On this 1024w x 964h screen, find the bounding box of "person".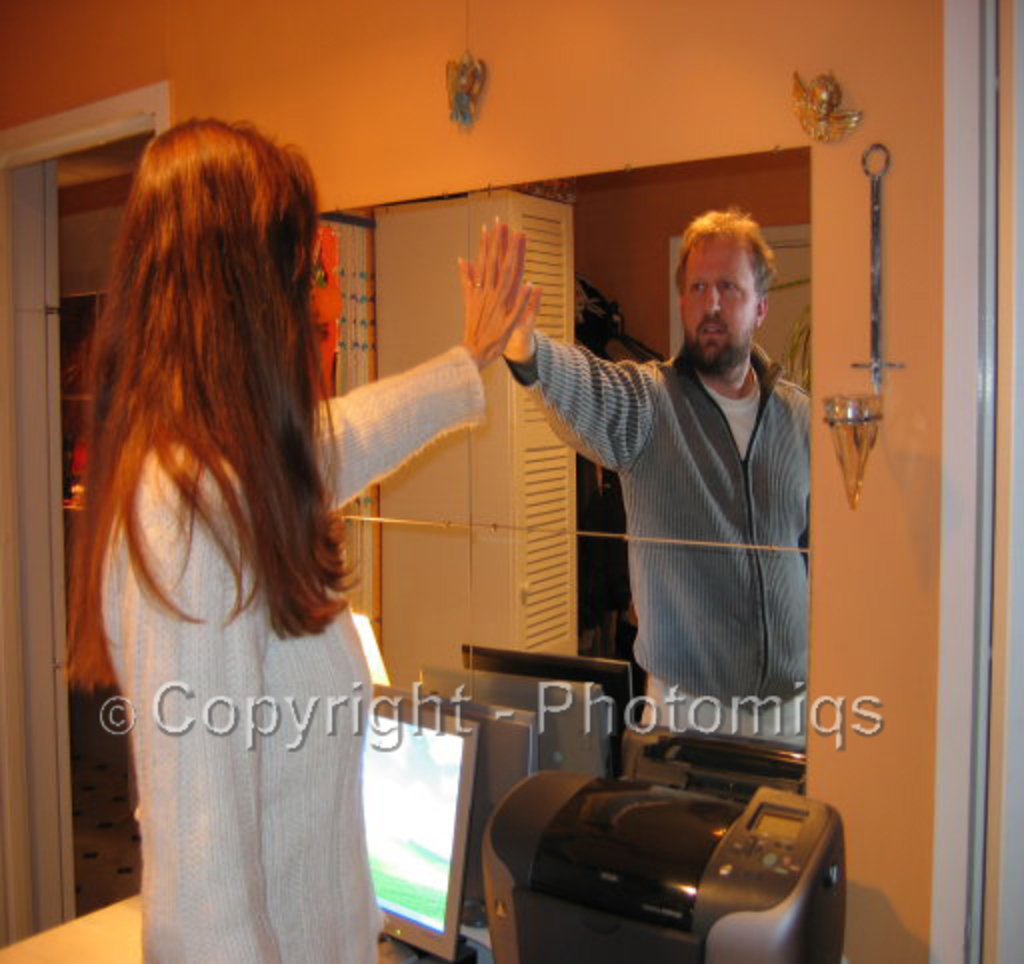
Bounding box: Rect(510, 218, 798, 796).
